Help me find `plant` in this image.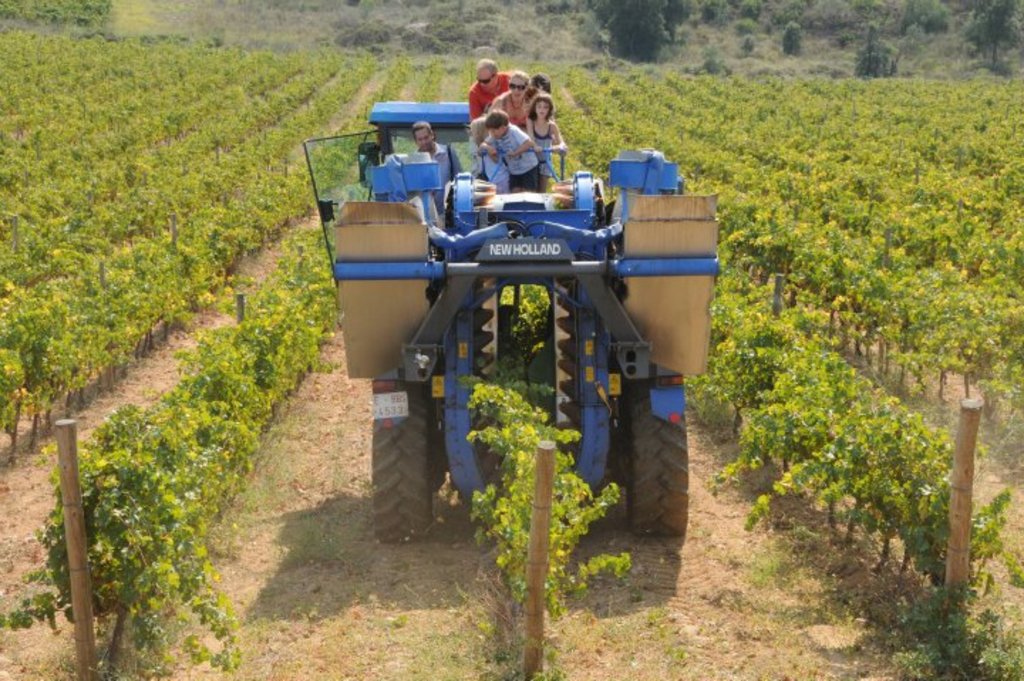
Found it: <box>1,0,118,24</box>.
